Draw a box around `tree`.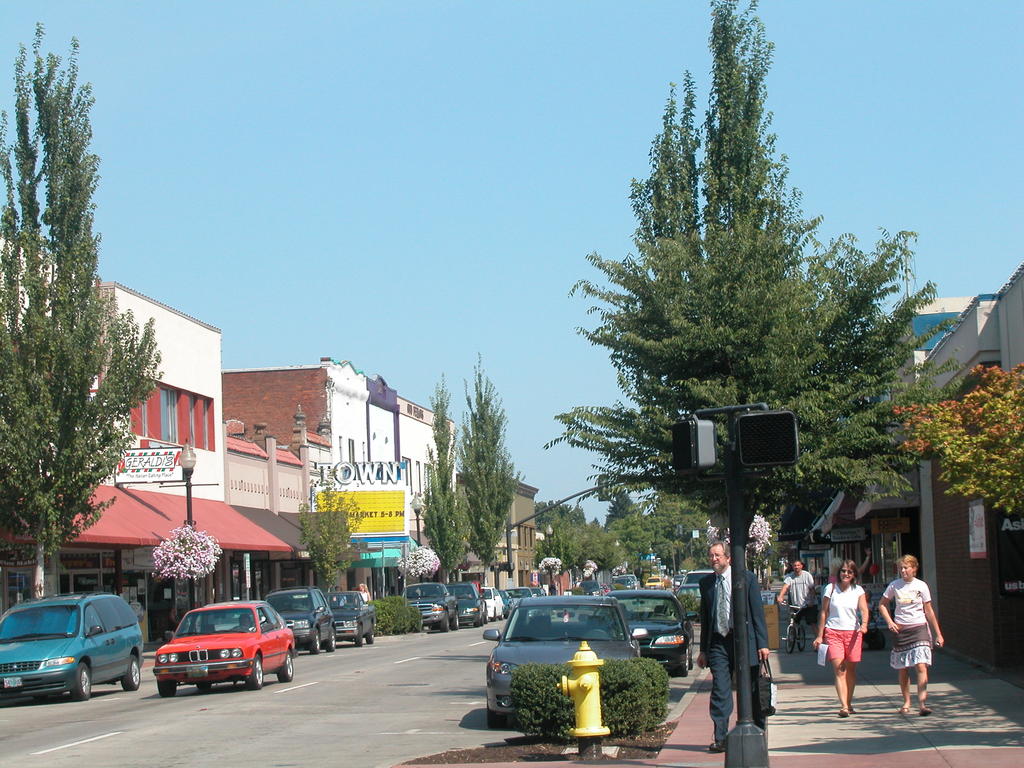
[648, 486, 712, 595].
